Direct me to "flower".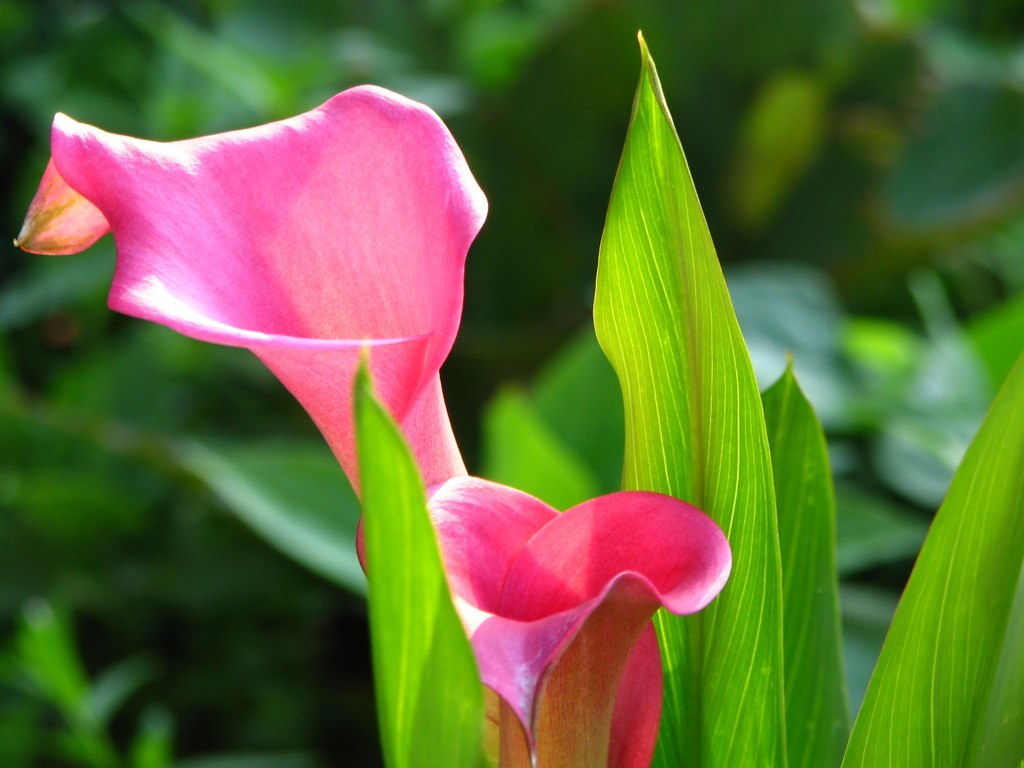
Direction: box(13, 80, 493, 585).
